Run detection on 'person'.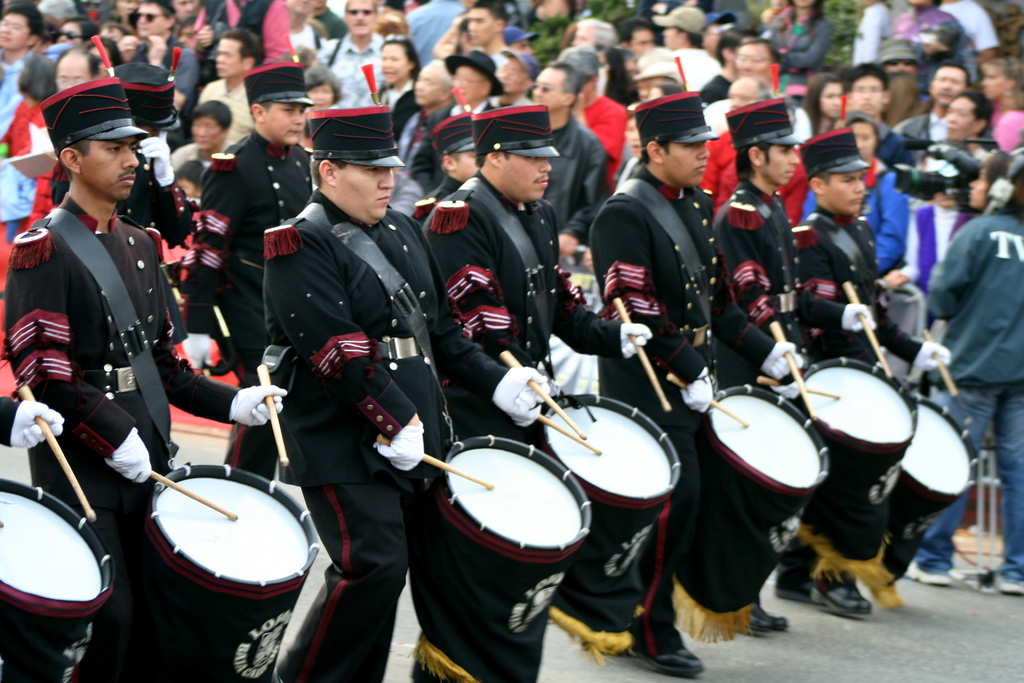
Result: (x1=845, y1=0, x2=902, y2=74).
